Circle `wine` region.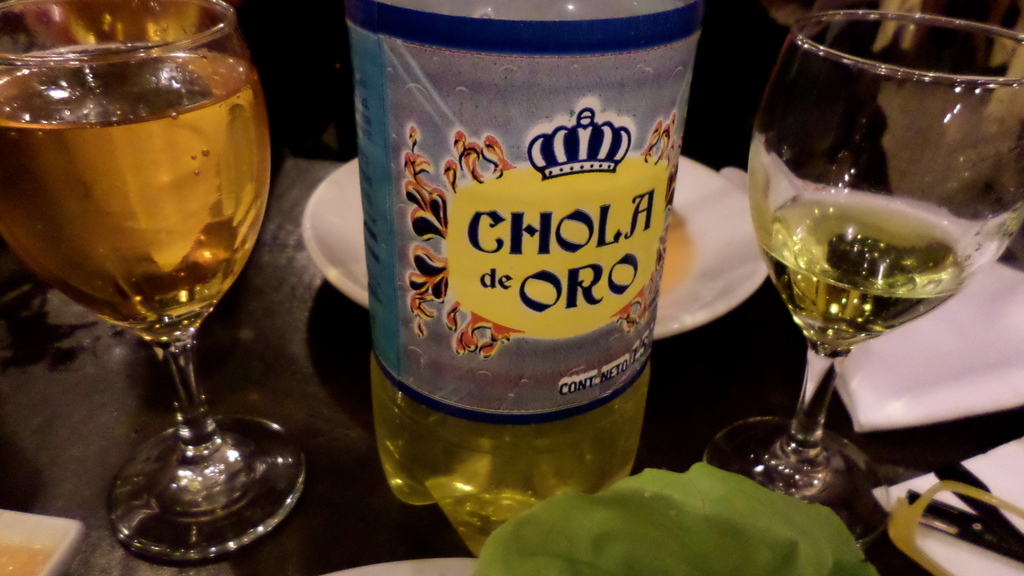
Region: {"x1": 0, "y1": 0, "x2": 255, "y2": 61}.
